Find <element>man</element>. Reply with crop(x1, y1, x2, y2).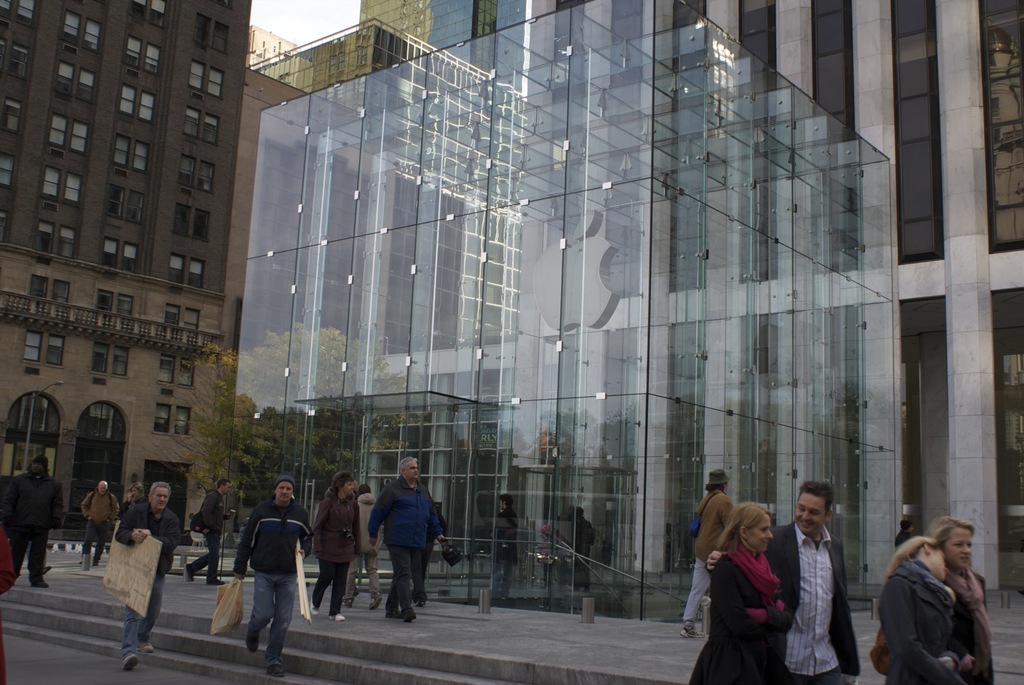
crop(0, 456, 65, 588).
